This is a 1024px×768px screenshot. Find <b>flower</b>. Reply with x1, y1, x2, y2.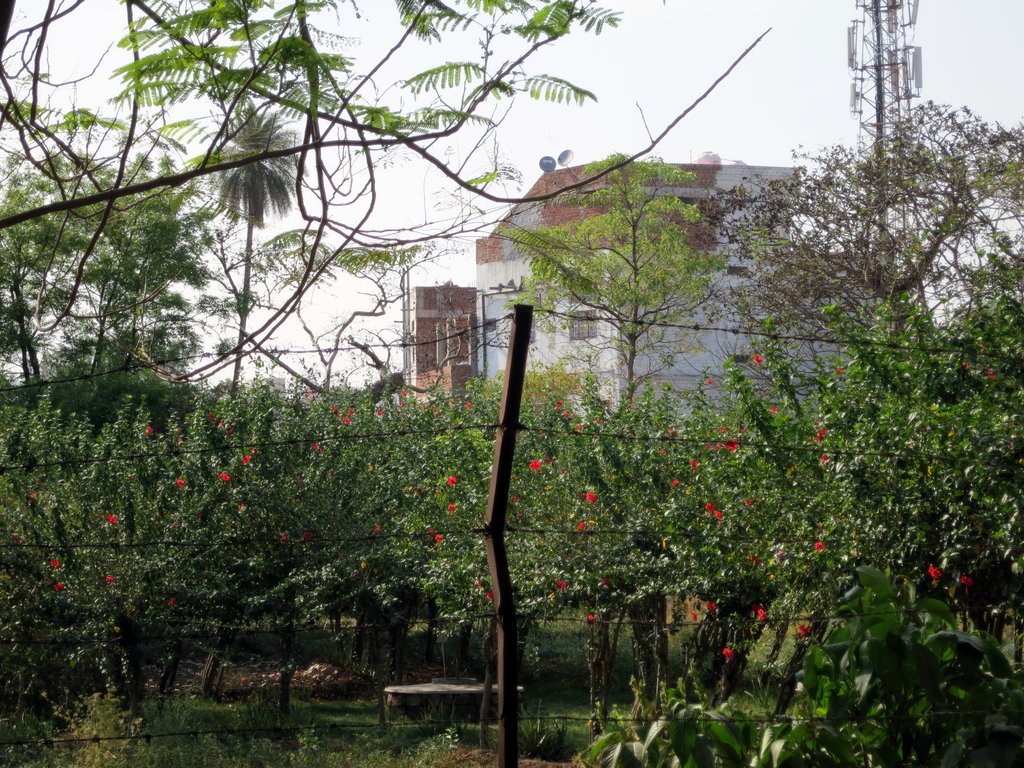
707, 497, 721, 514.
